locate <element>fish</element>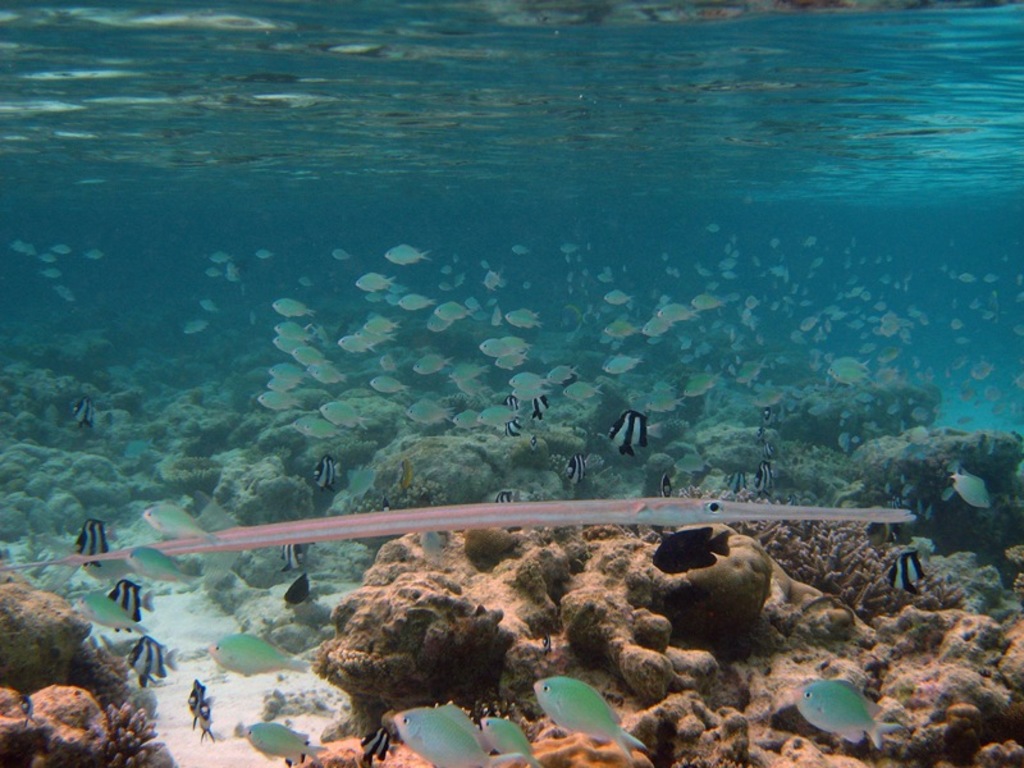
{"x1": 186, "y1": 678, "x2": 209, "y2": 717}
